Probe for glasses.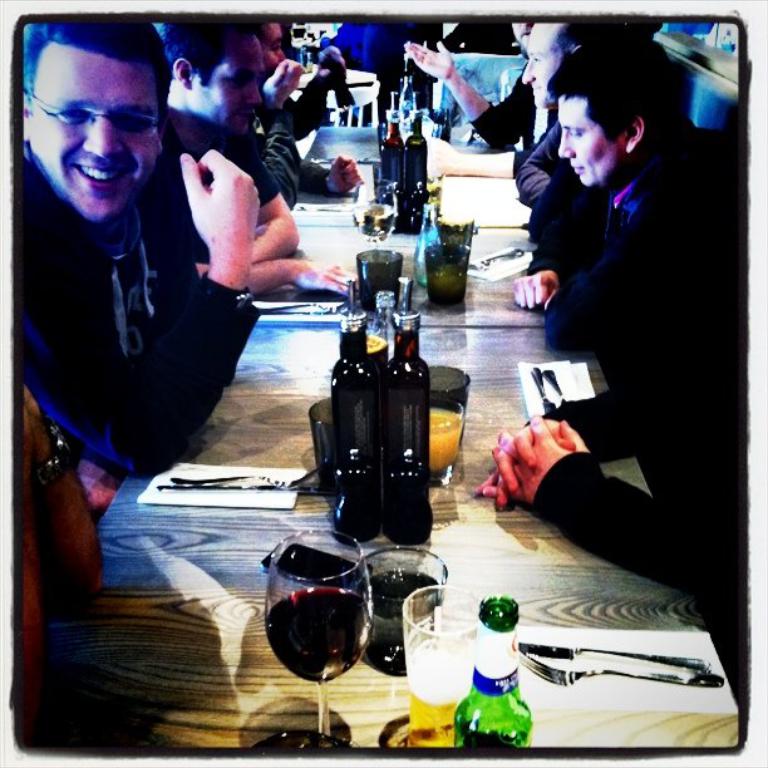
Probe result: 26 93 168 141.
